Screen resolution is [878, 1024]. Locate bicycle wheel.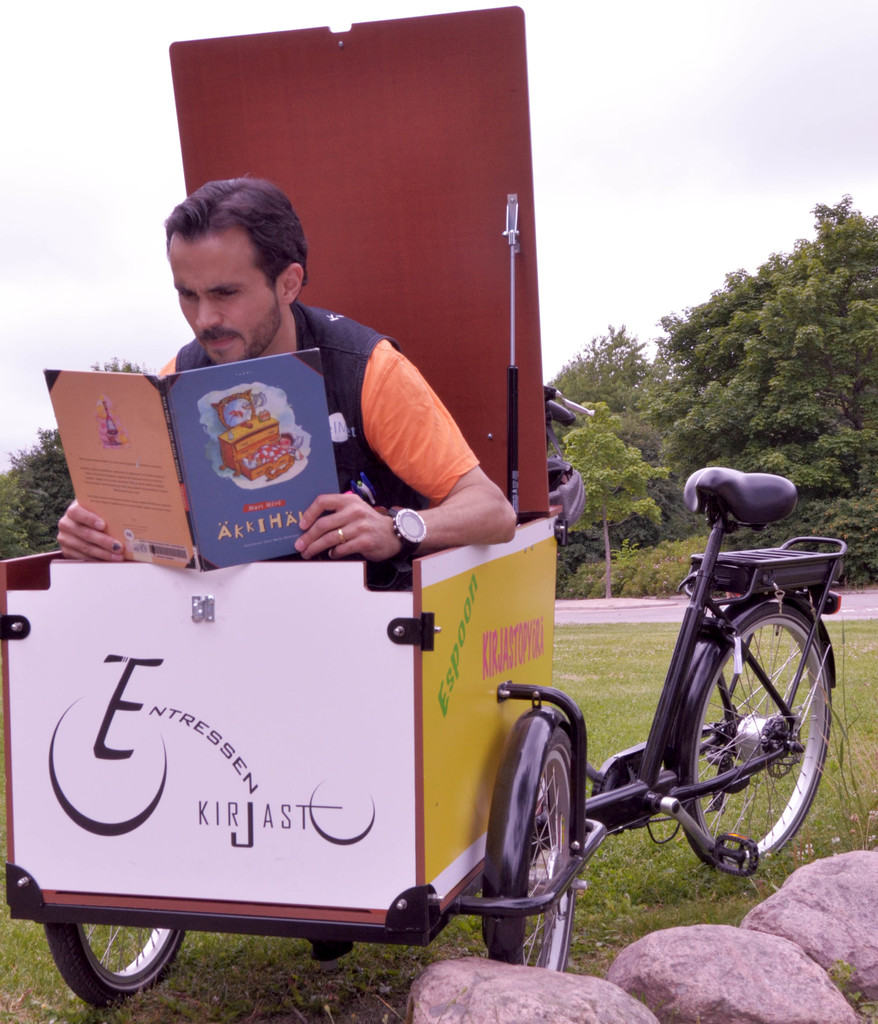
[697, 630, 815, 856].
